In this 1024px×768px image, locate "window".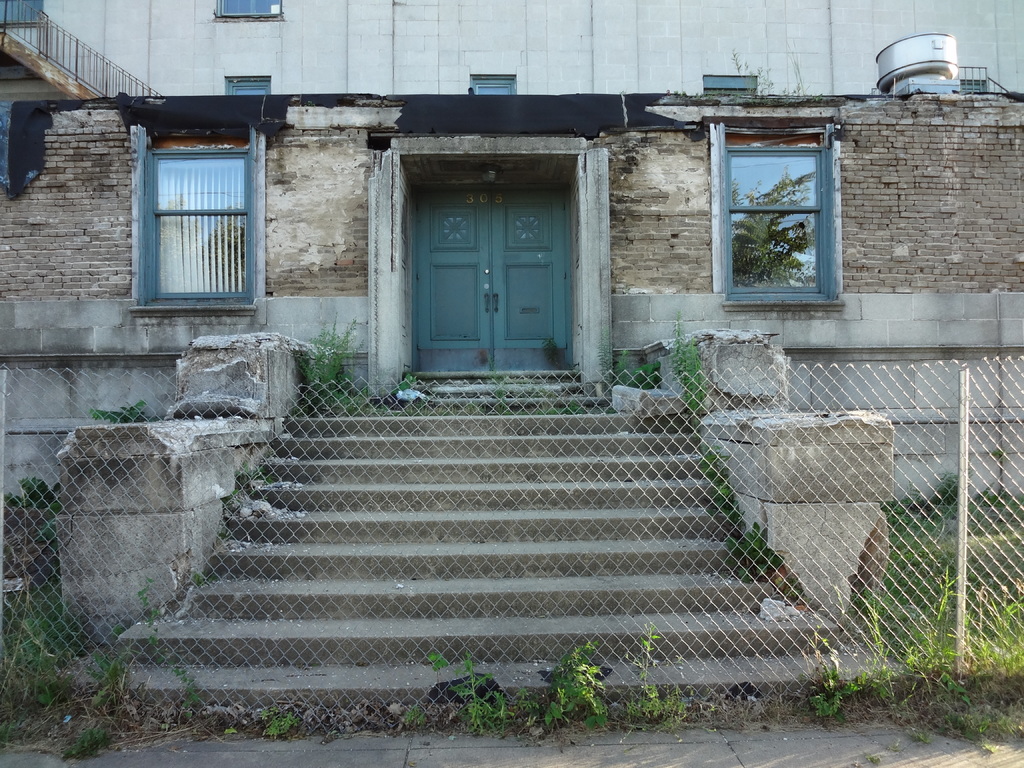
Bounding box: x1=227 y1=77 x2=270 y2=97.
